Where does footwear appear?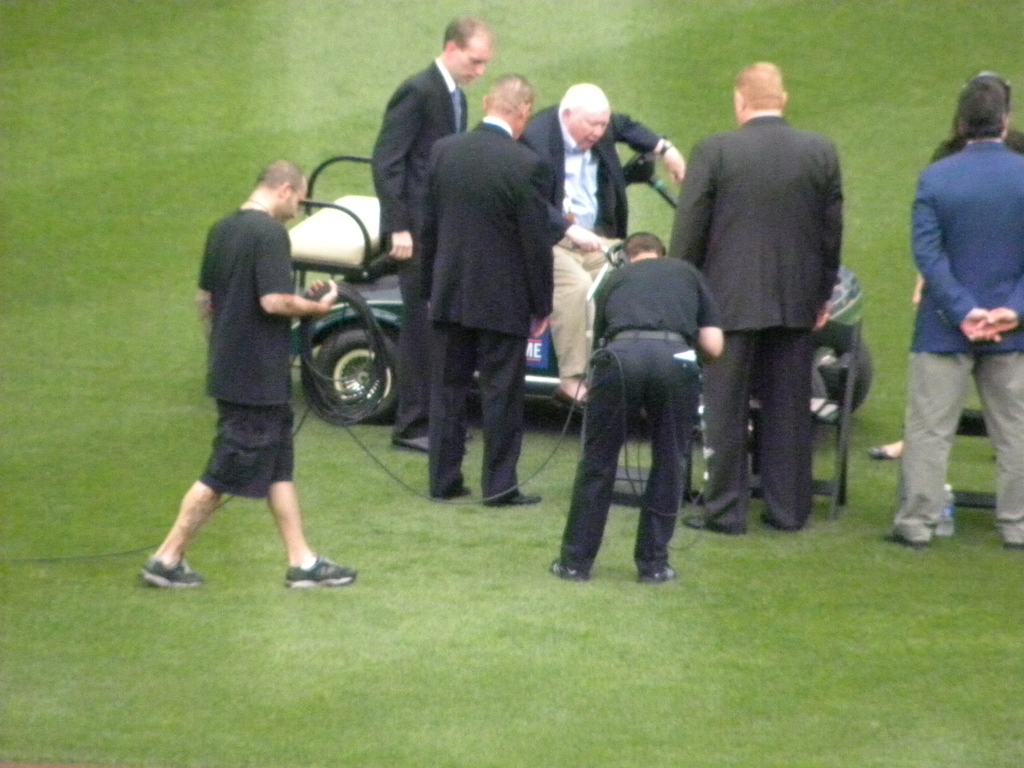
Appears at crop(388, 426, 428, 452).
